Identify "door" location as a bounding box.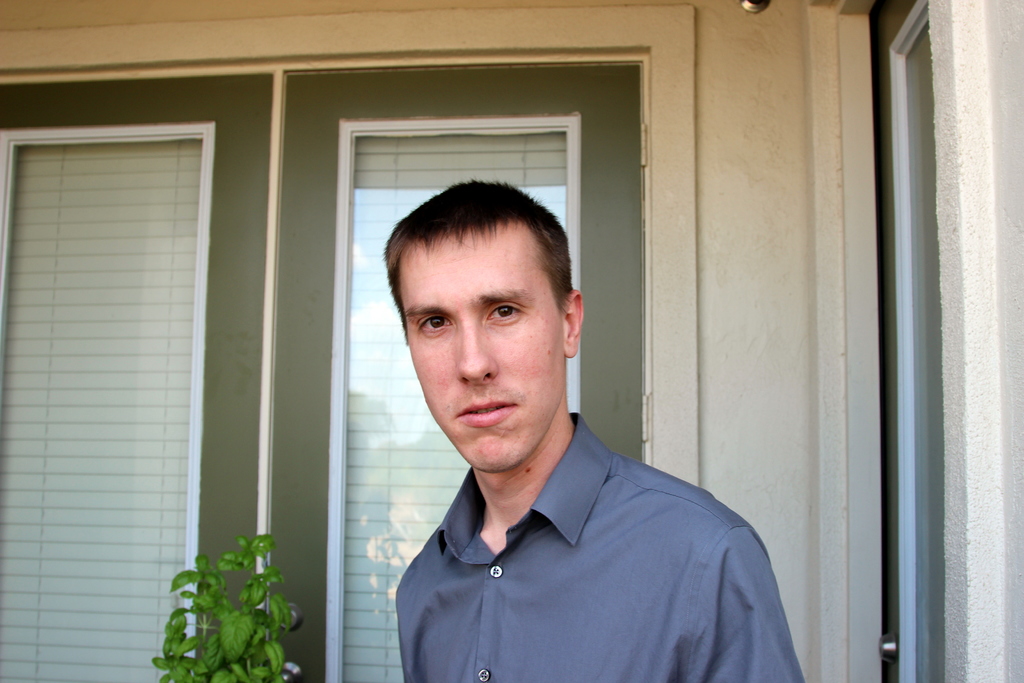
868:0:943:682.
